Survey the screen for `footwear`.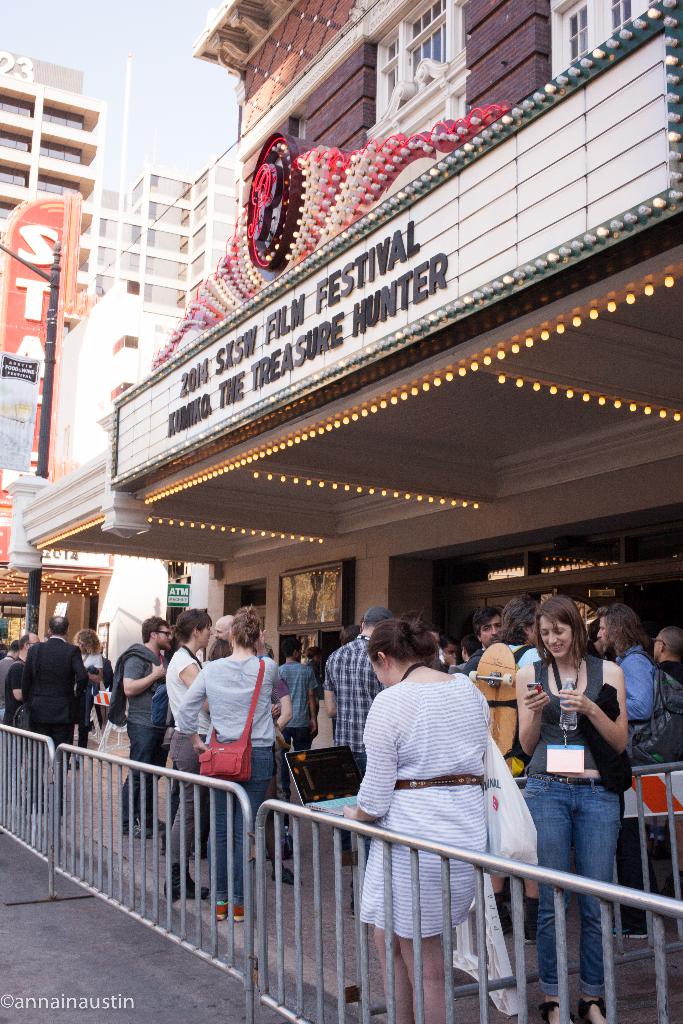
Survey found: 525, 920, 537, 941.
